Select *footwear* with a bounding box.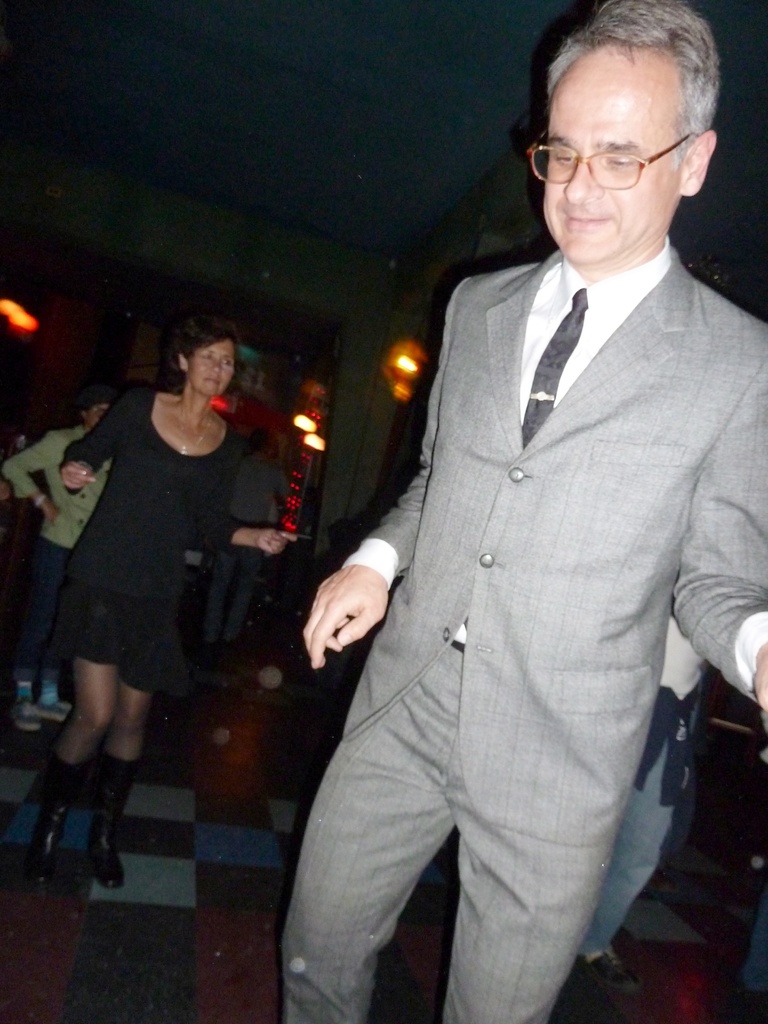
locate(593, 950, 621, 979).
